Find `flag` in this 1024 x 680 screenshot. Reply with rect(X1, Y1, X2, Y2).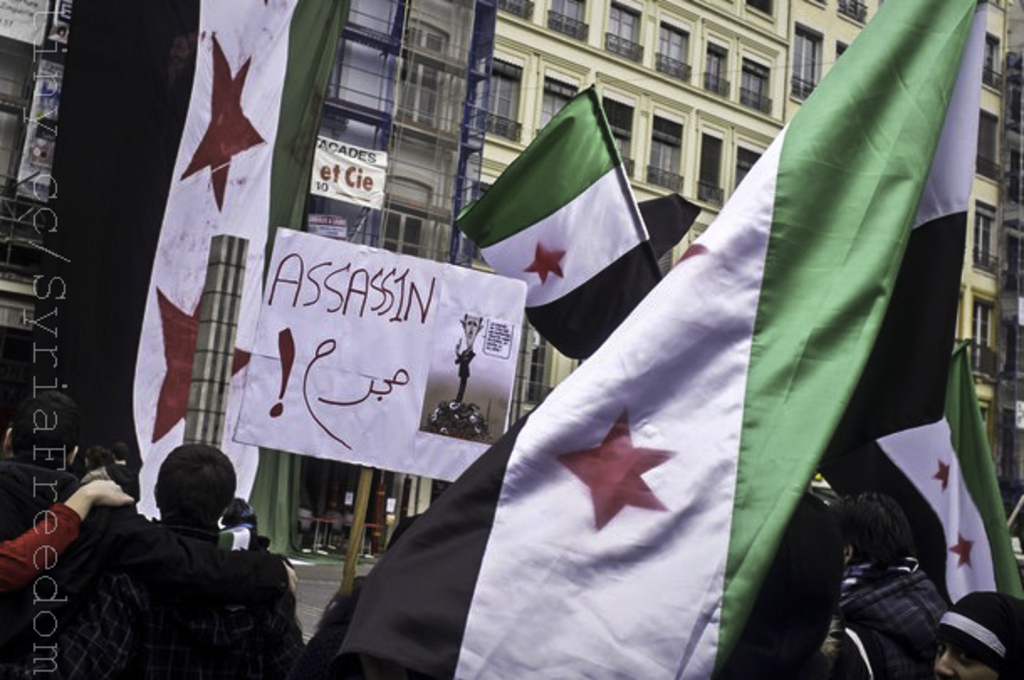
rect(0, 0, 353, 675).
